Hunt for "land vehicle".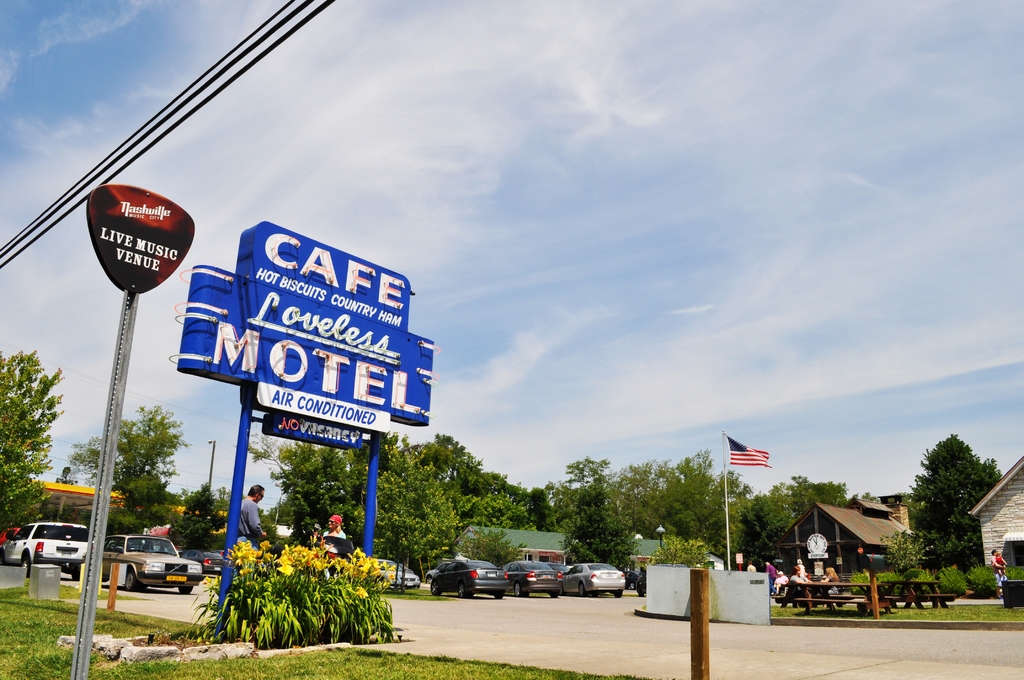
Hunted down at 182,553,221,572.
